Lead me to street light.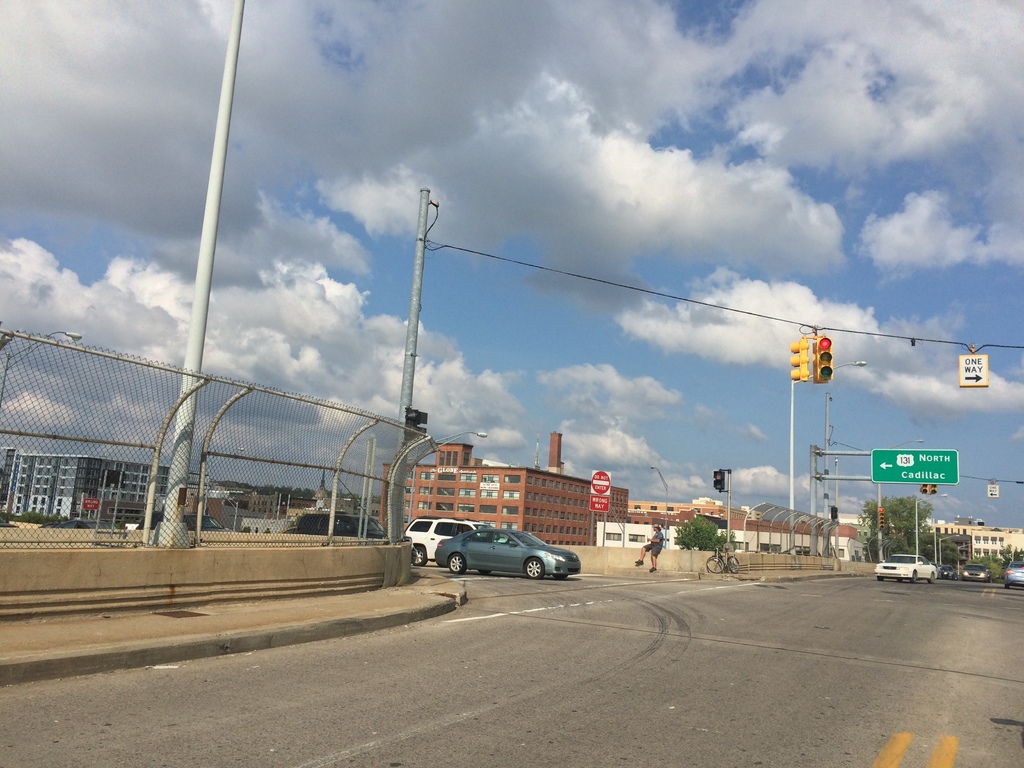
Lead to rect(939, 532, 963, 564).
